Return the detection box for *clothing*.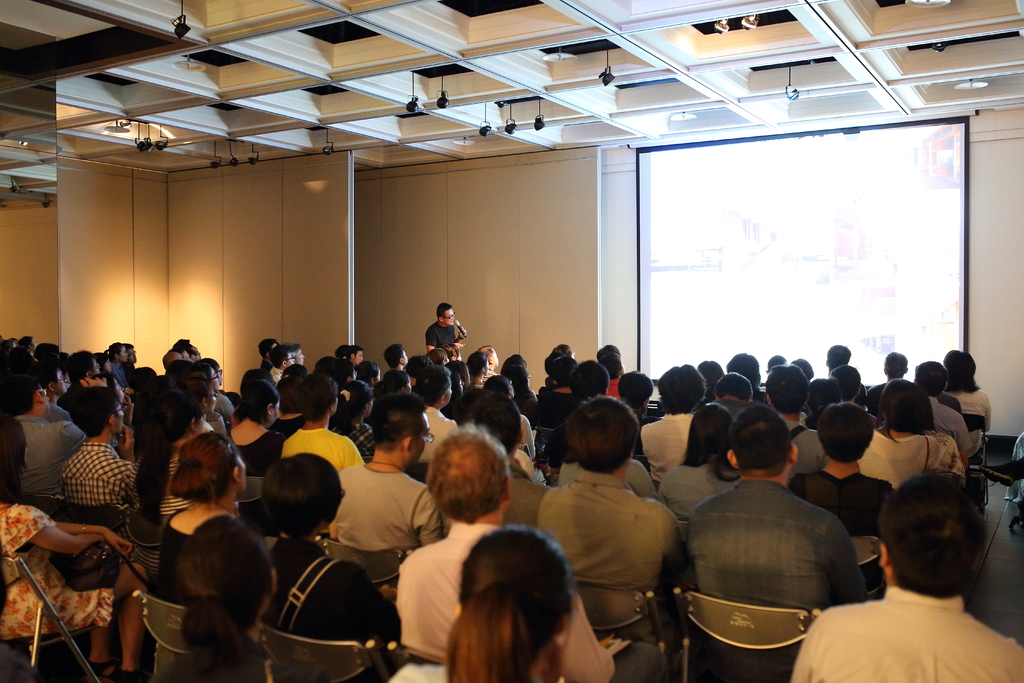
locate(421, 404, 458, 459).
